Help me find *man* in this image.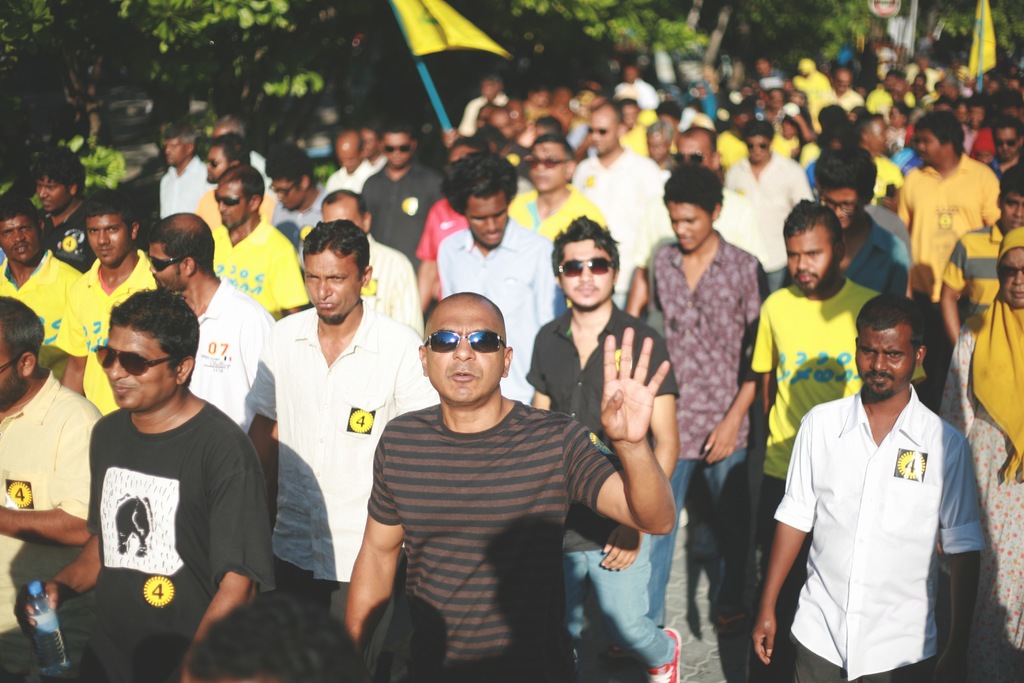
Found it: rect(358, 120, 447, 276).
